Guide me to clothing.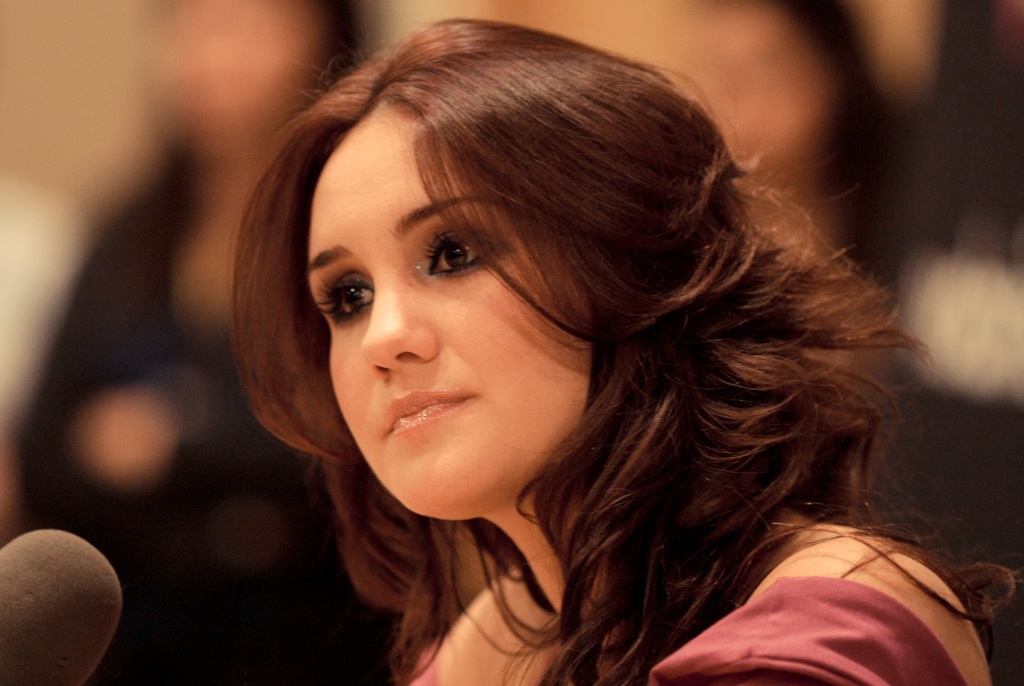
Guidance: pyautogui.locateOnScreen(403, 574, 967, 685).
